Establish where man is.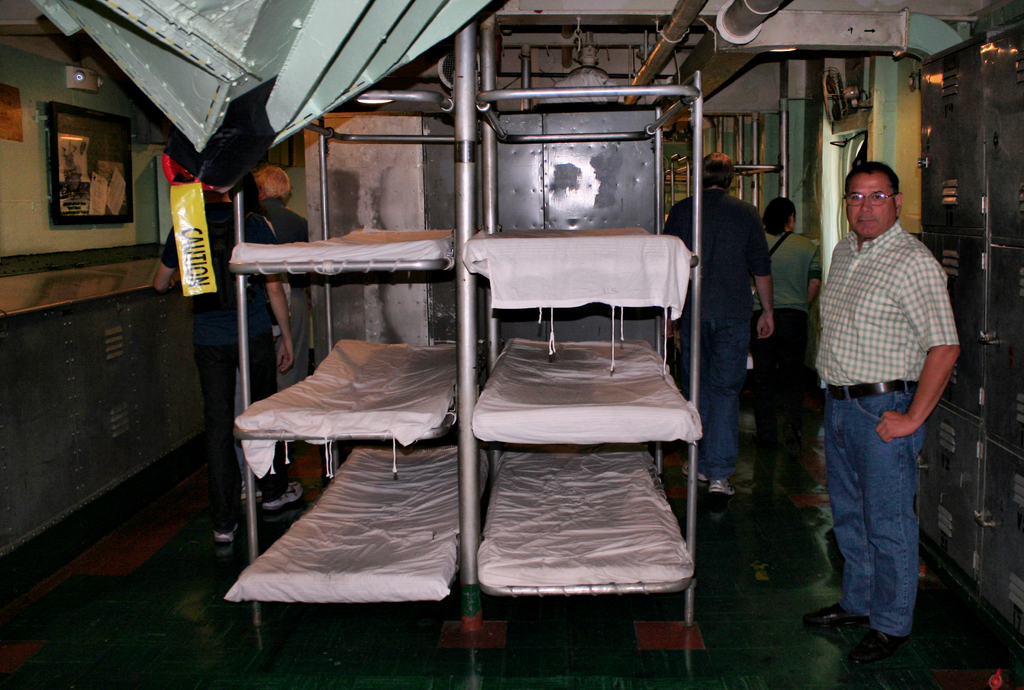
Established at {"left": 154, "top": 182, "right": 293, "bottom": 545}.
